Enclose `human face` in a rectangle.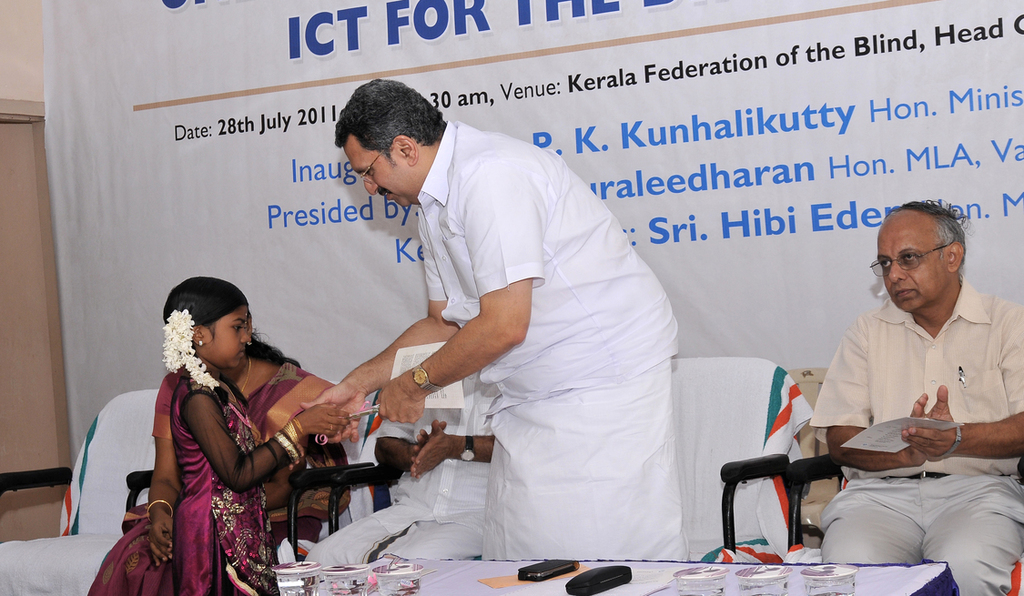
346/144/415/204.
